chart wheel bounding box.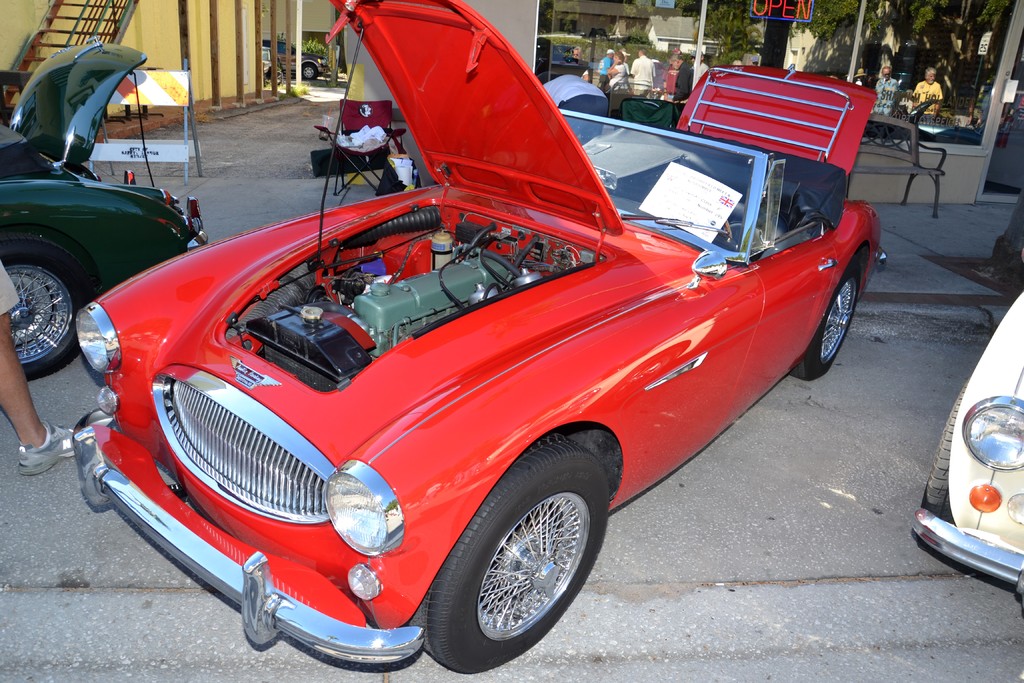
Charted: left=926, top=374, right=977, bottom=531.
